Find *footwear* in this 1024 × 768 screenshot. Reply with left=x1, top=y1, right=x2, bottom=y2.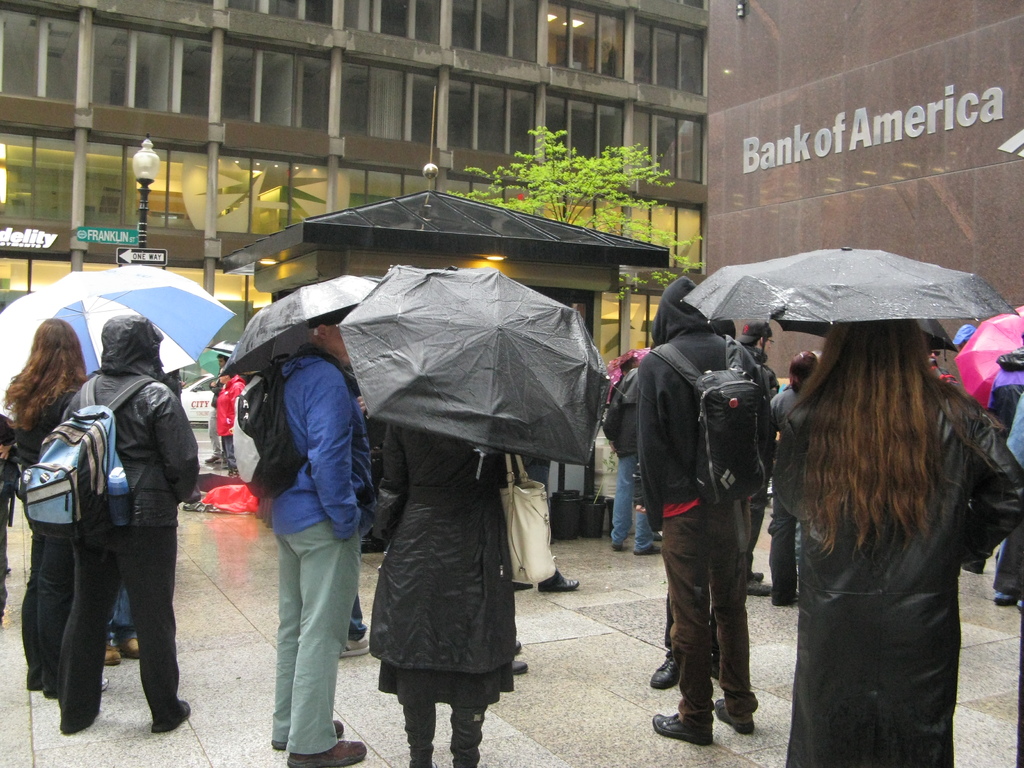
left=646, top=712, right=710, bottom=746.
